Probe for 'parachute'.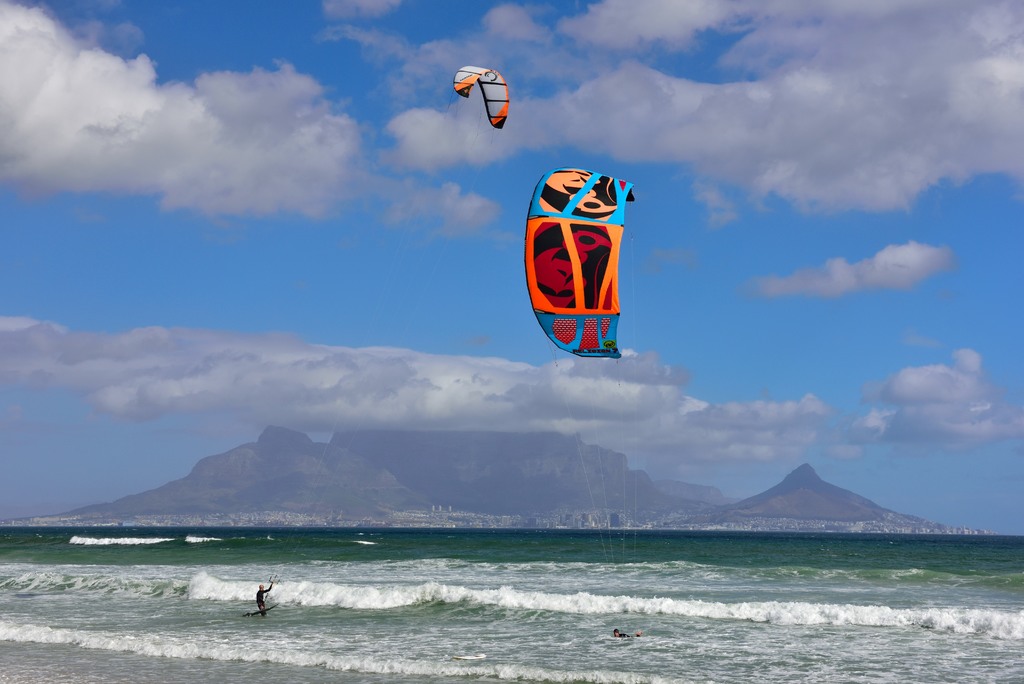
Probe result: bbox(454, 55, 511, 135).
